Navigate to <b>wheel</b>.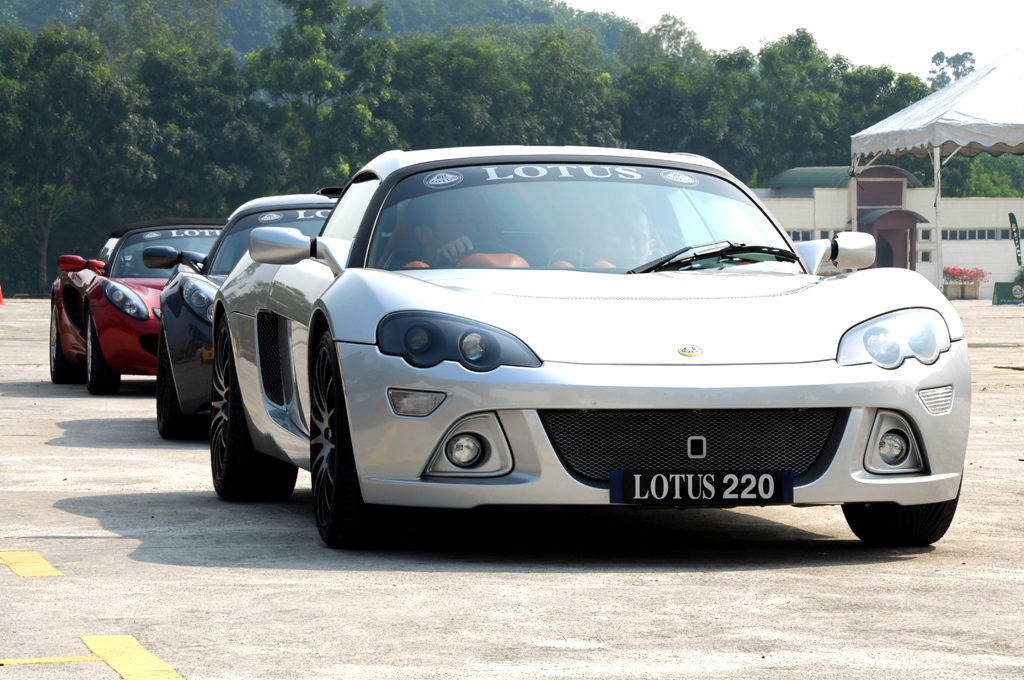
Navigation target: [left=156, top=341, right=190, bottom=441].
